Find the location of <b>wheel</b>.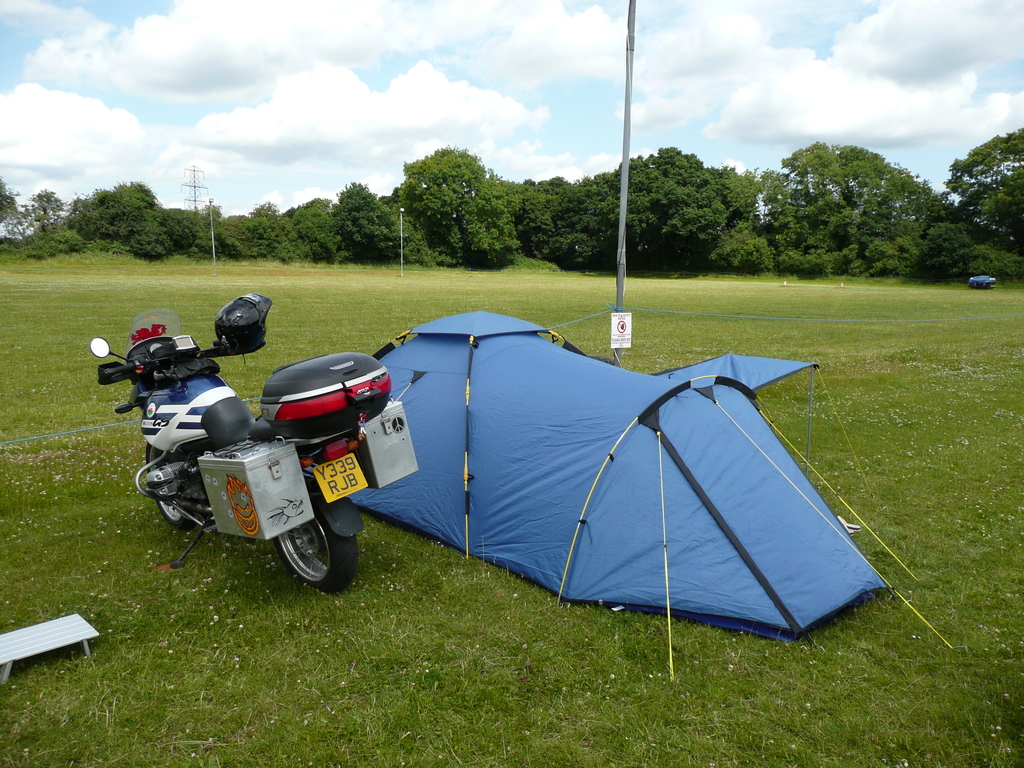
Location: detection(273, 502, 359, 596).
